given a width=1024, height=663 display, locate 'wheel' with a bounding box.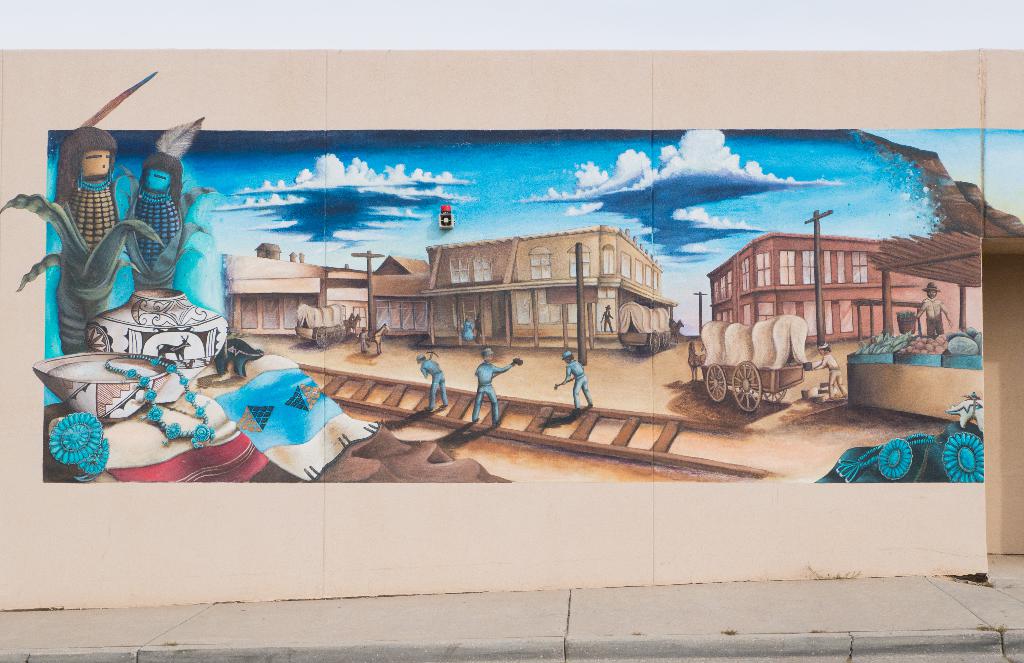
Located: 331, 322, 349, 342.
